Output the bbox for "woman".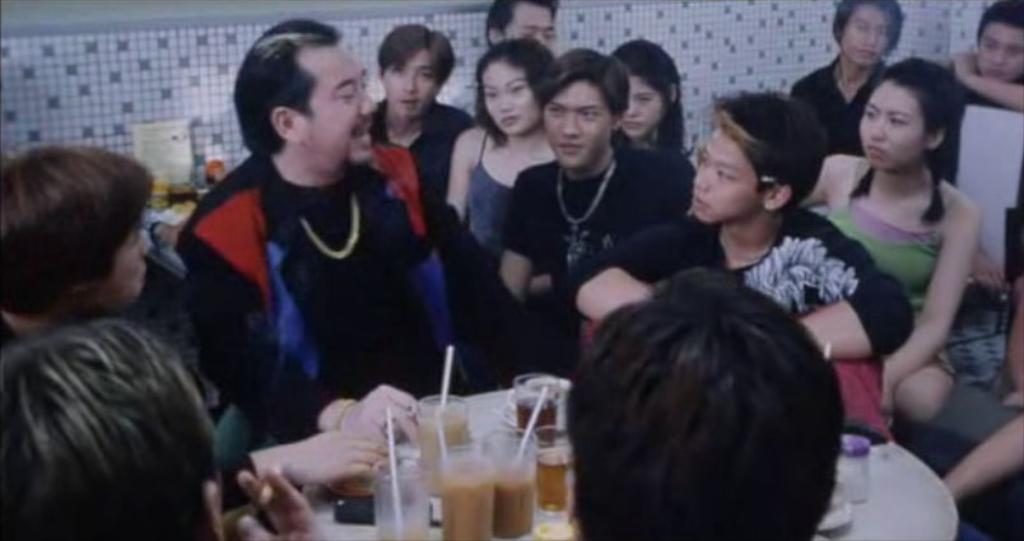
(left=444, top=33, right=557, bottom=258).
